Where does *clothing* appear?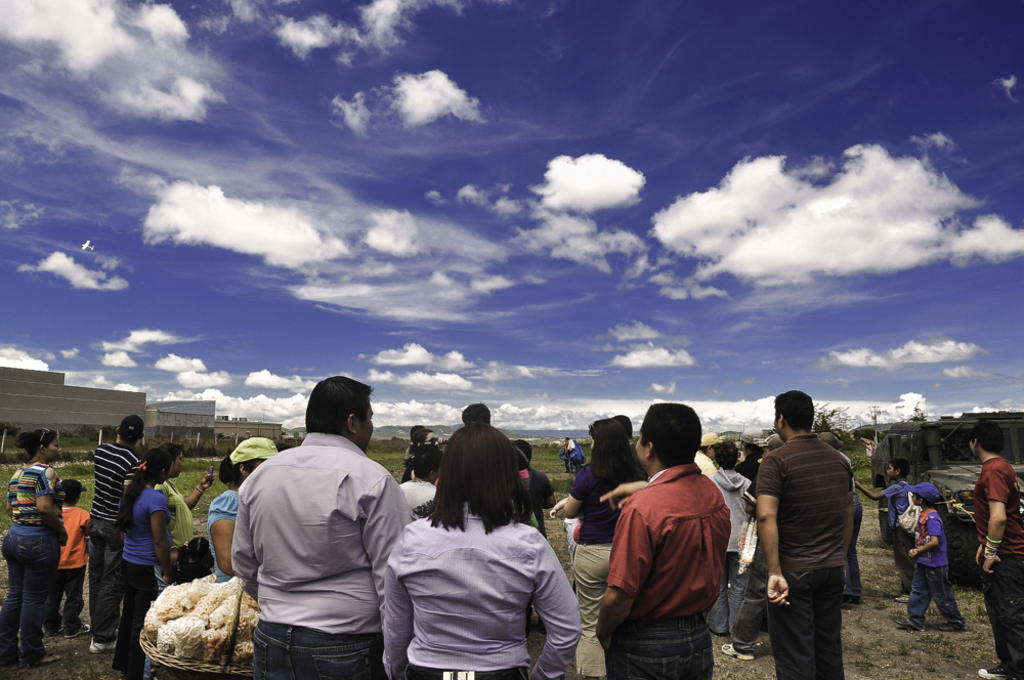
Appears at <box>52,496,97,628</box>.
